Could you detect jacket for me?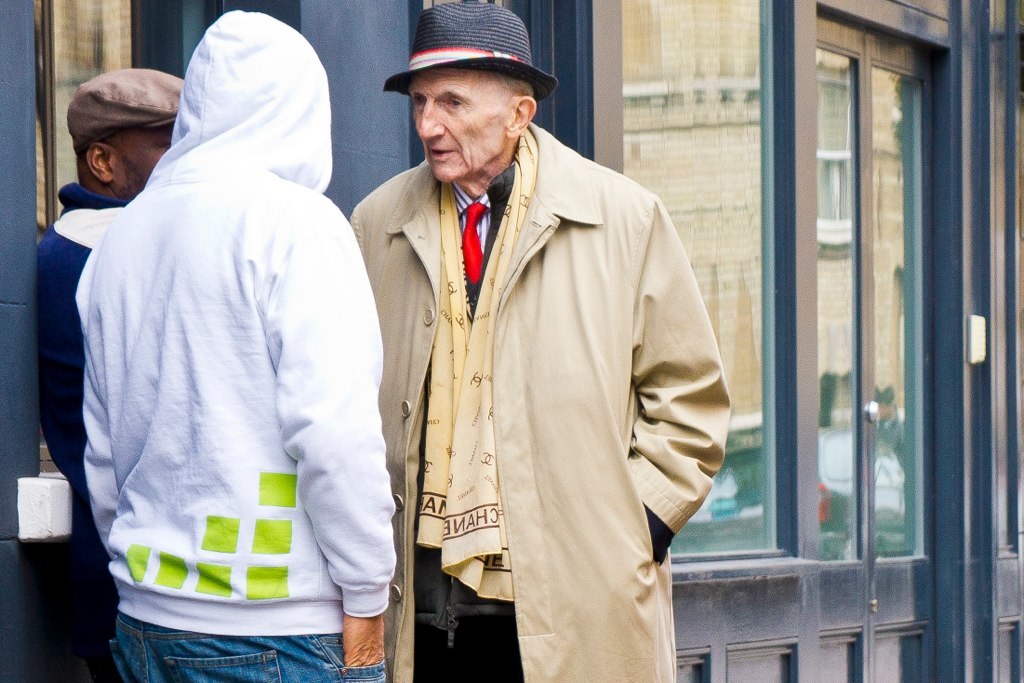
Detection result: l=30, t=176, r=132, b=611.
